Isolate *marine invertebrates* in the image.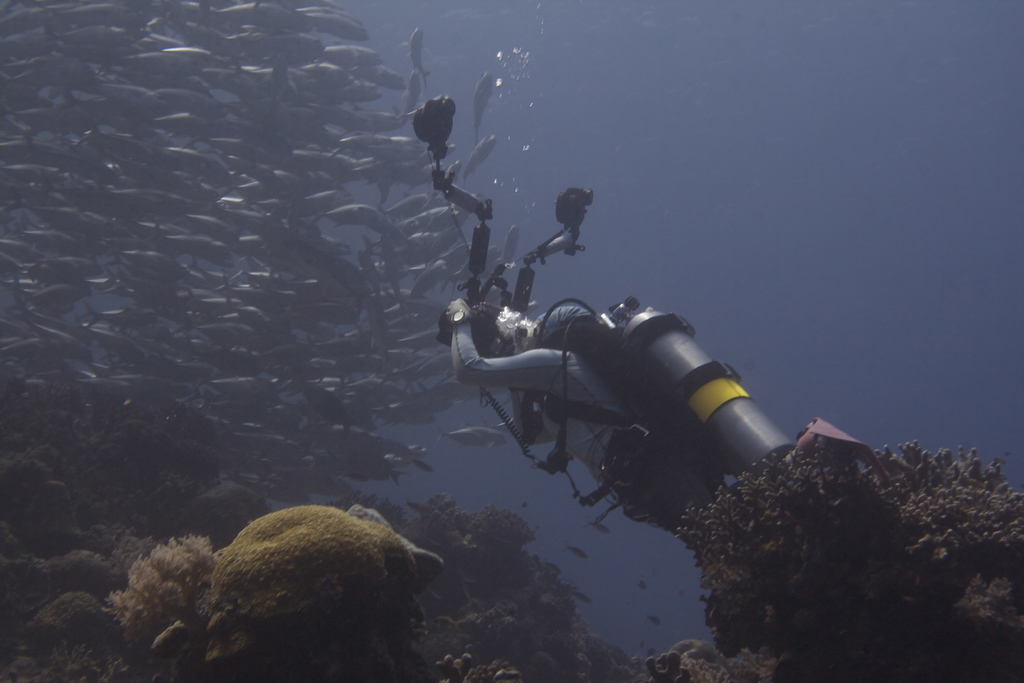
Isolated region: region(124, 511, 204, 661).
